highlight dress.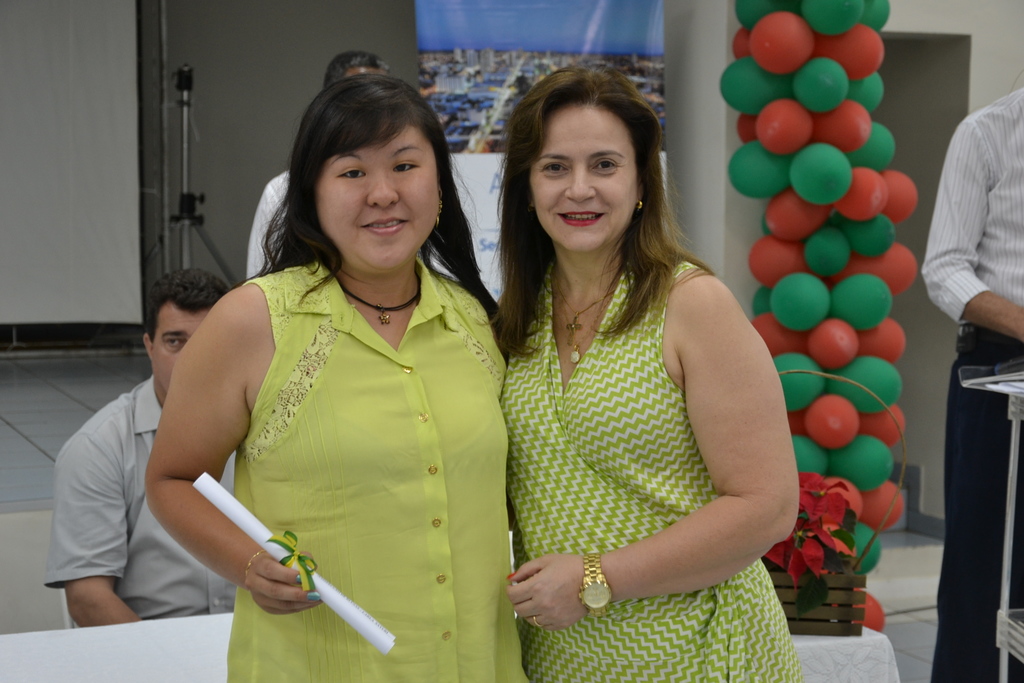
Highlighted region: crop(498, 252, 800, 682).
